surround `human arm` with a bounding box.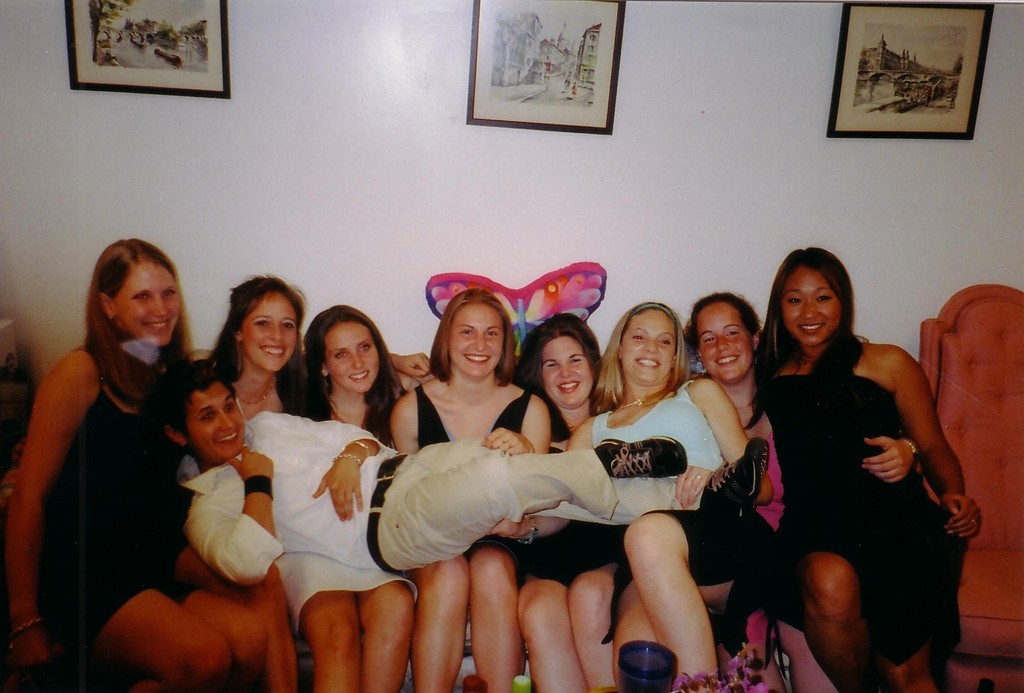
locate(676, 375, 759, 507).
